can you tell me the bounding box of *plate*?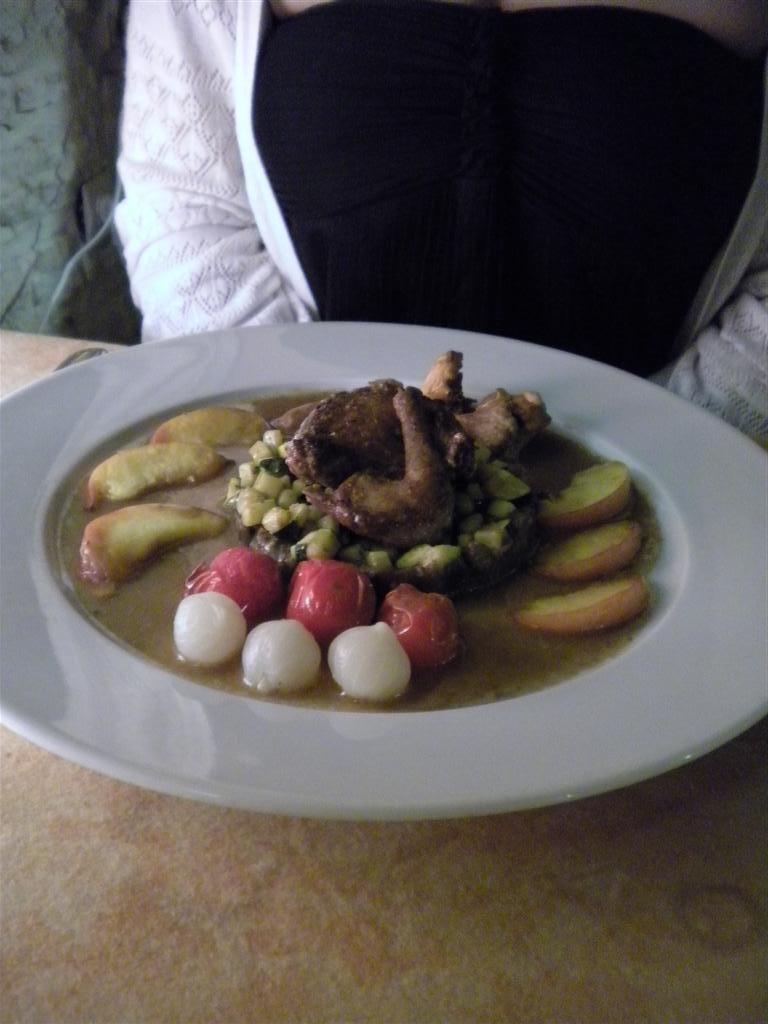
[left=0, top=276, right=767, bottom=827].
